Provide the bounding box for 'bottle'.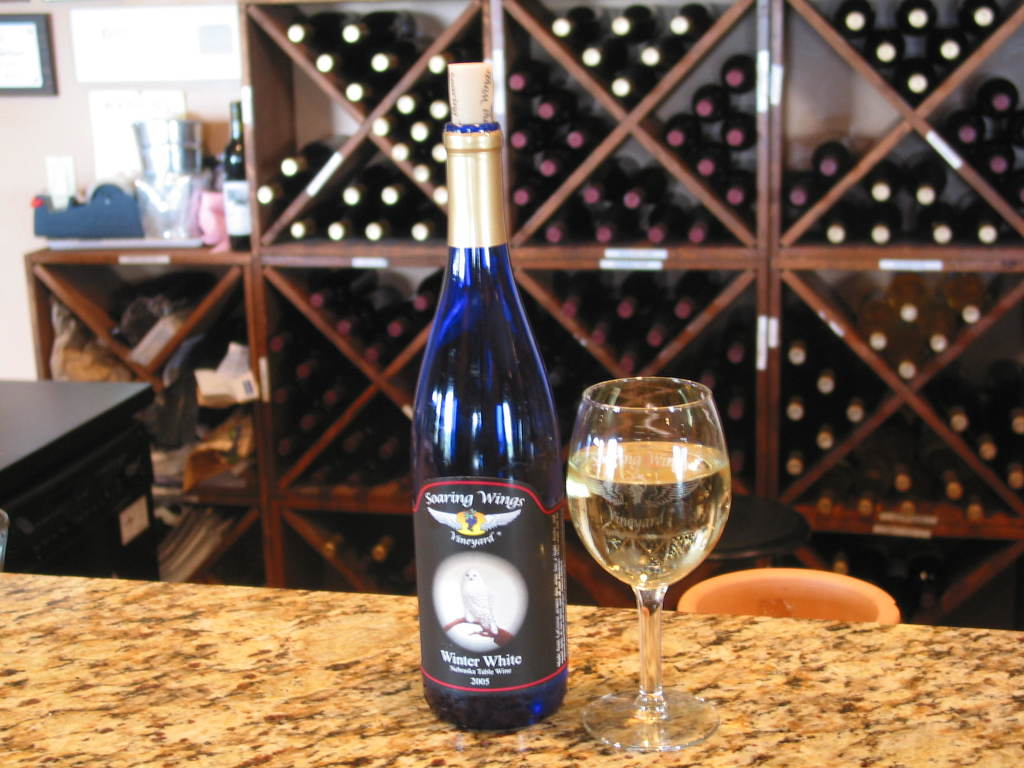
<region>1003, 106, 1023, 148</region>.
